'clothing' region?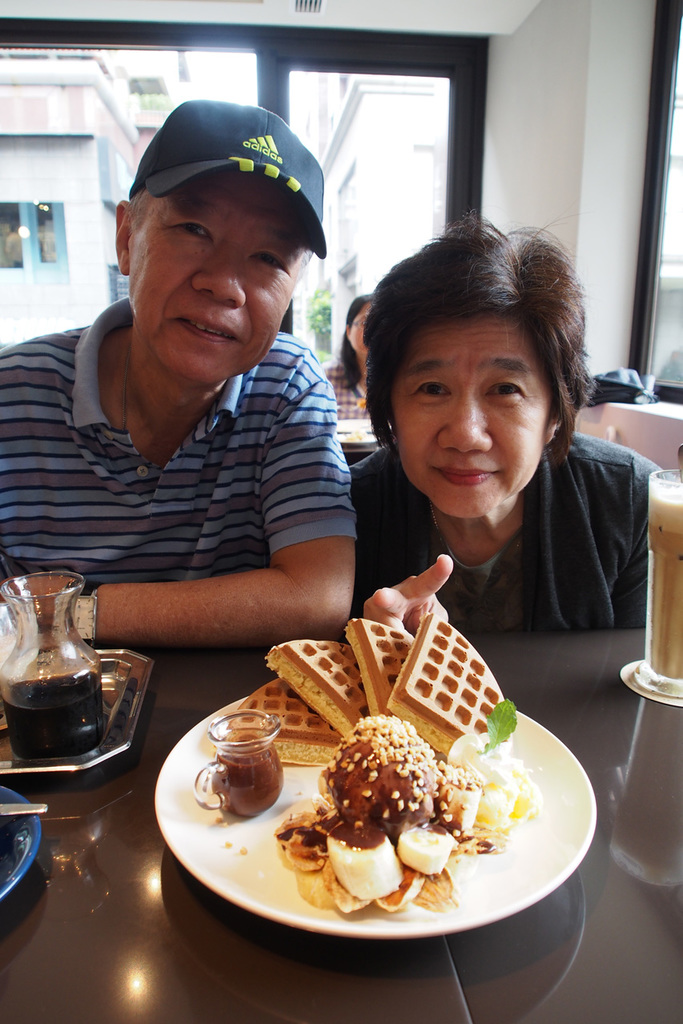
[left=11, top=324, right=375, bottom=670]
